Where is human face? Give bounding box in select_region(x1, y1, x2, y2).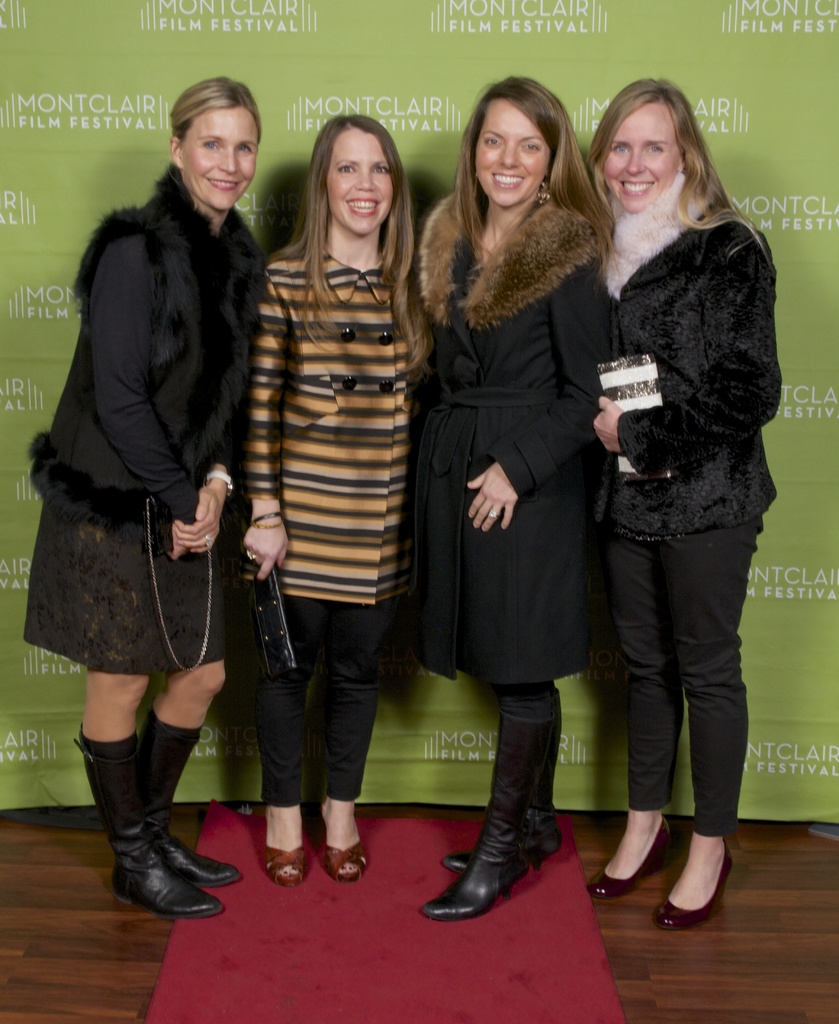
select_region(180, 104, 252, 209).
